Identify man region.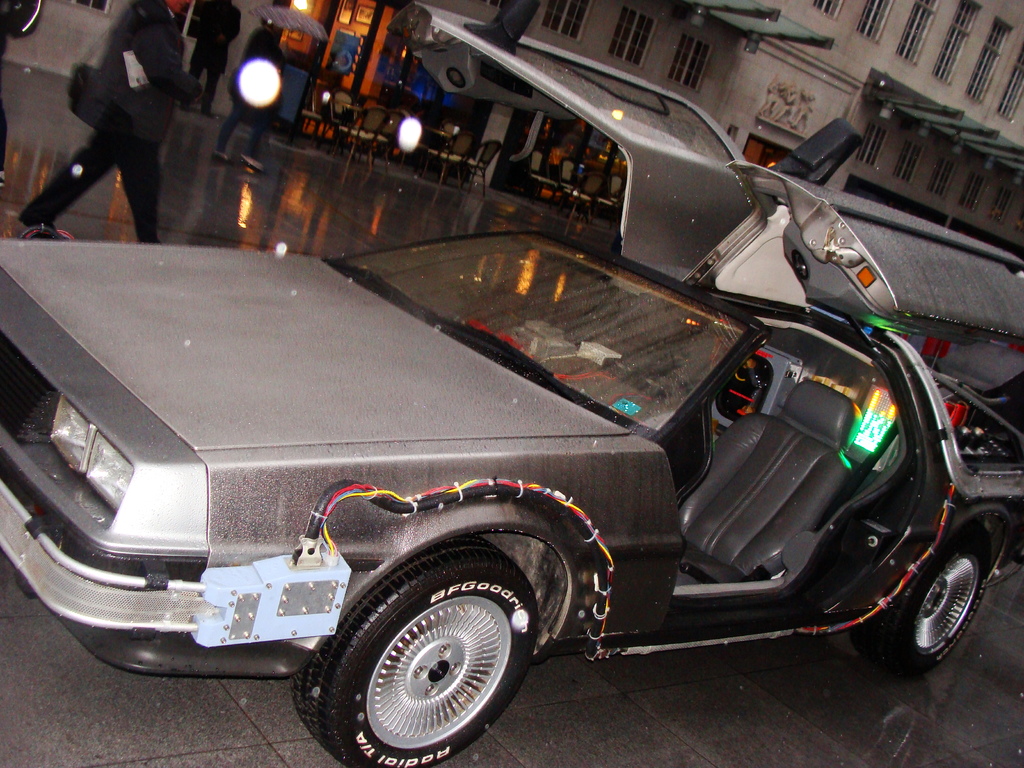
Region: 167, 0, 223, 122.
